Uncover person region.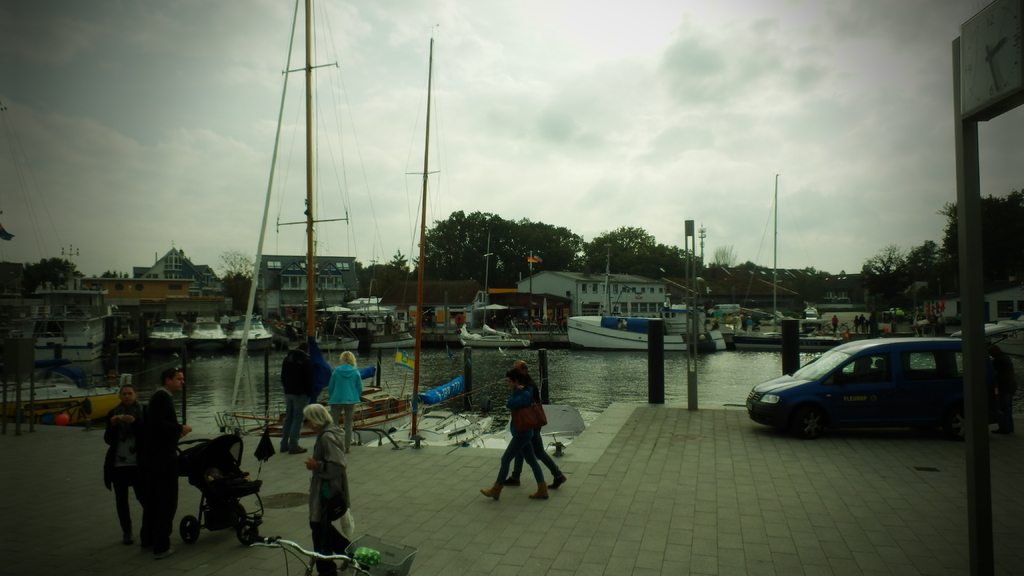
Uncovered: 136:362:186:564.
